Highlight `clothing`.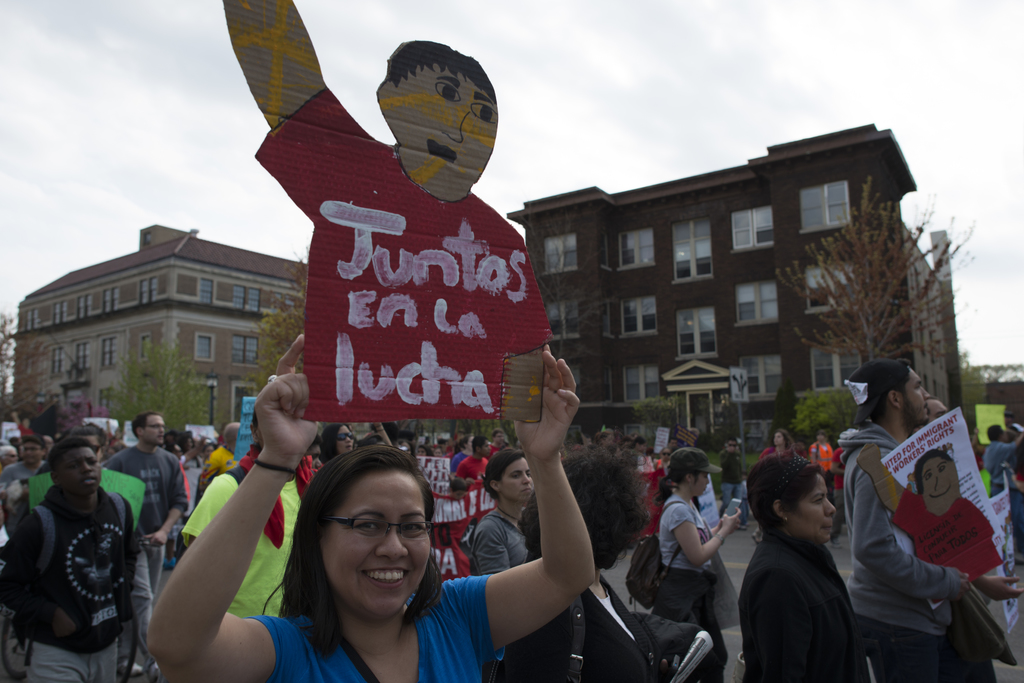
Highlighted region: pyautogui.locateOnScreen(979, 440, 1018, 497).
